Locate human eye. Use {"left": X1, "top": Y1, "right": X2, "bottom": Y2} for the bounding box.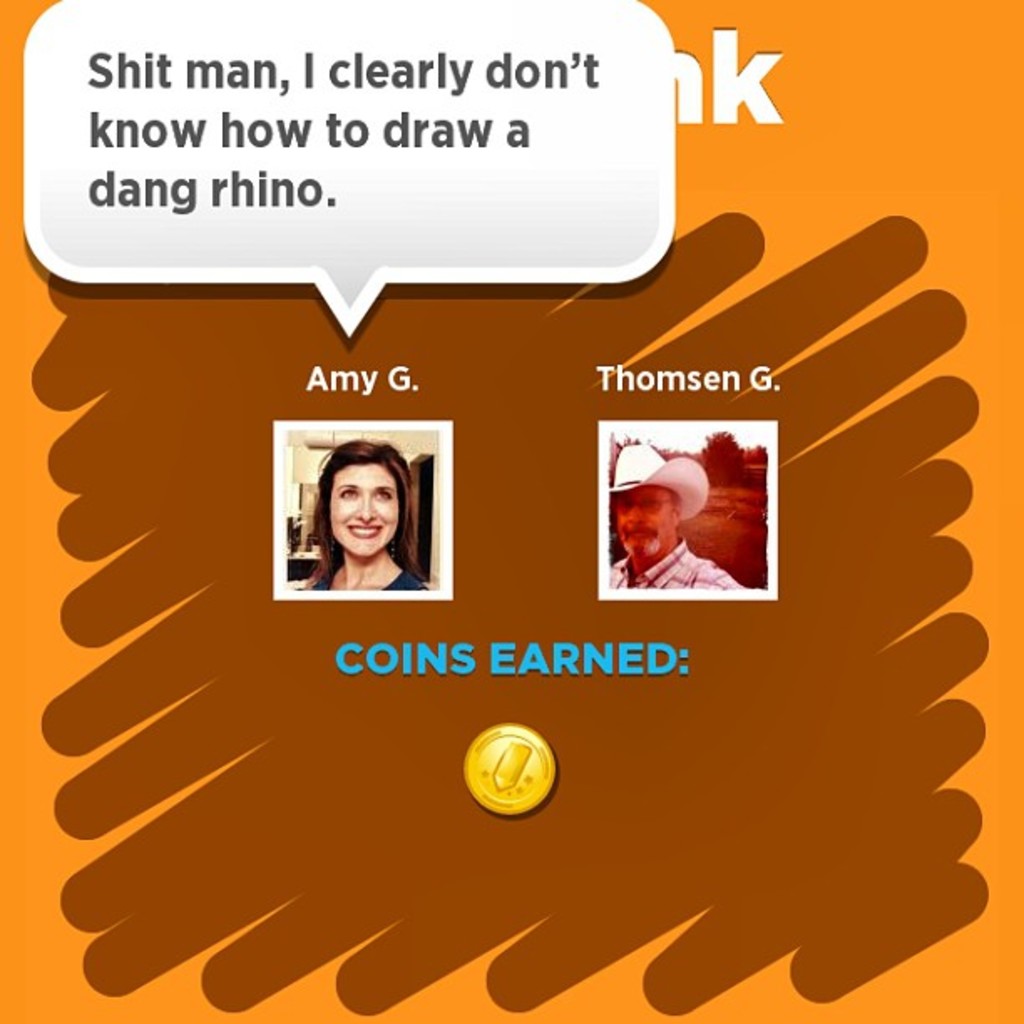
{"left": 644, "top": 499, "right": 661, "bottom": 509}.
